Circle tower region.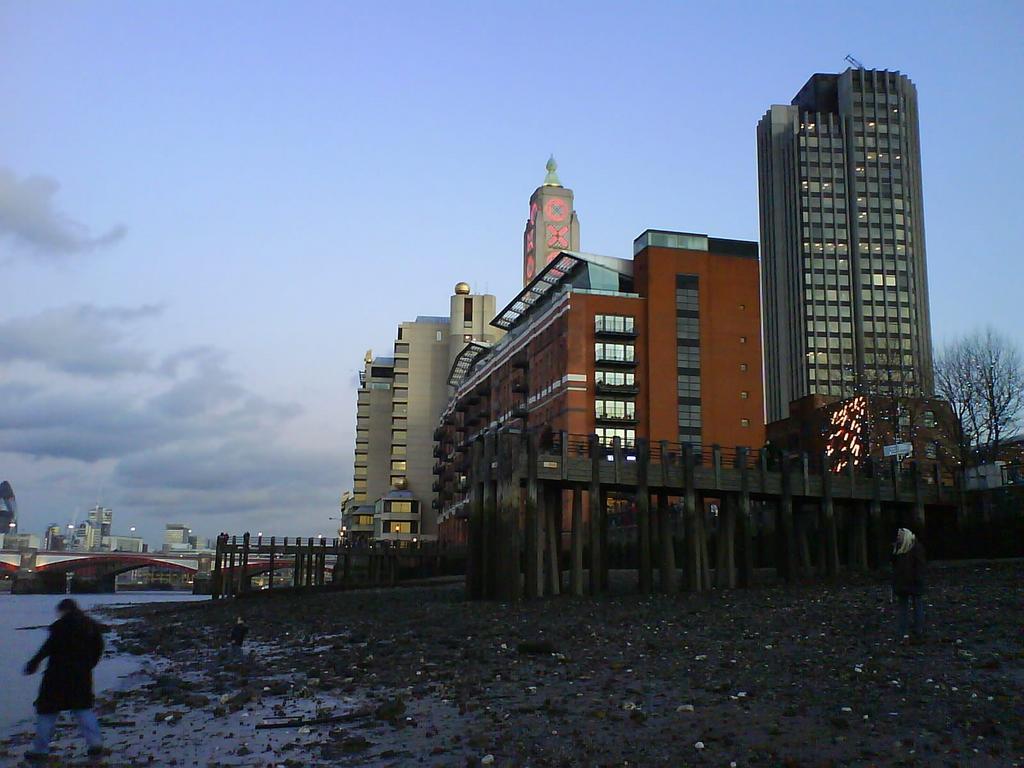
Region: detection(515, 150, 583, 284).
